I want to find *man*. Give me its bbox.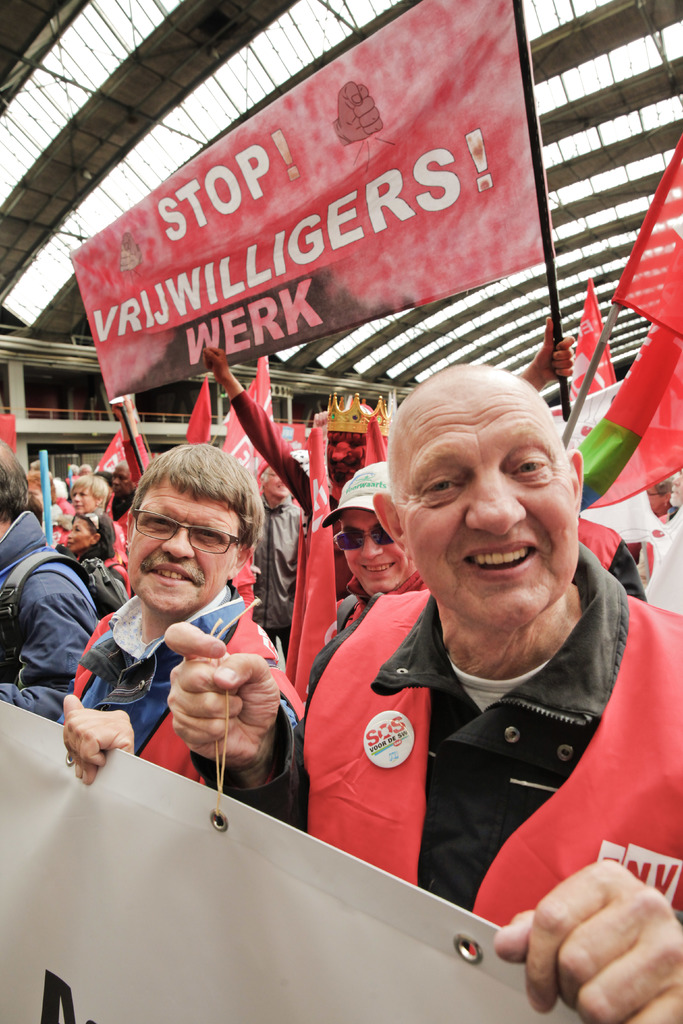
x1=155, y1=350, x2=682, y2=1023.
